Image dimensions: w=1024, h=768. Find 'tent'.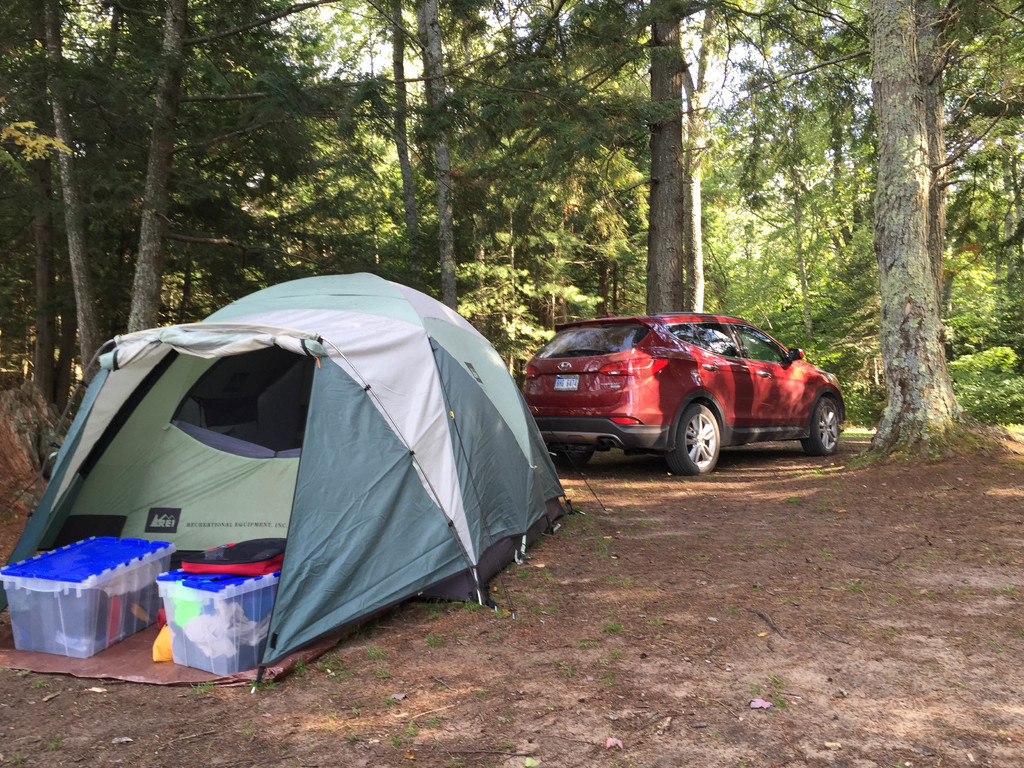
8:301:554:670.
